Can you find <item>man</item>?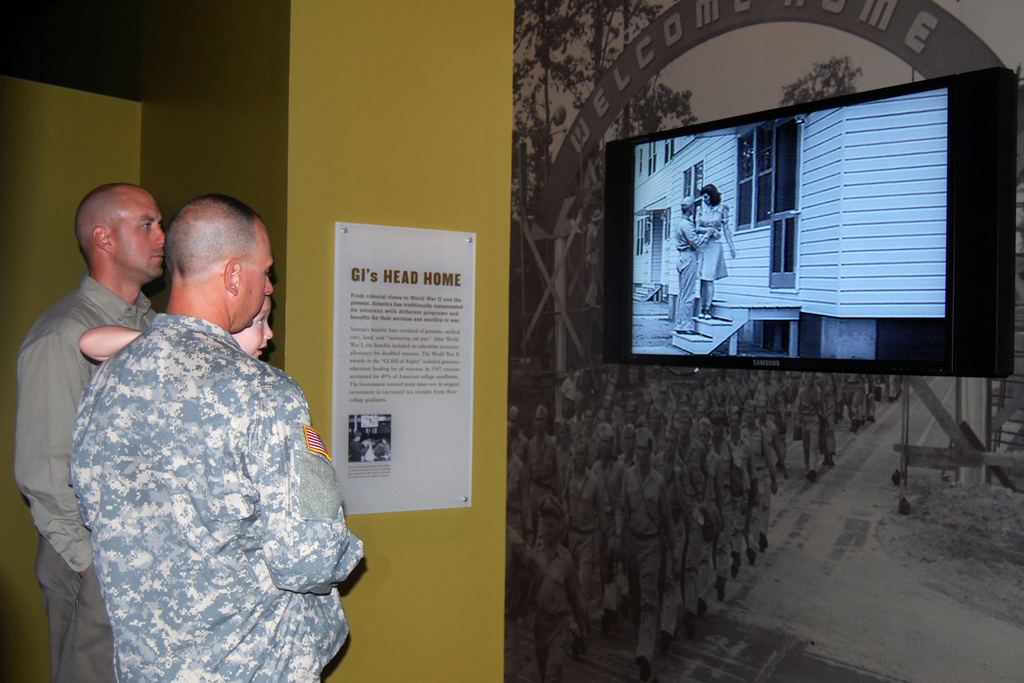
Yes, bounding box: [left=18, top=185, right=170, bottom=682].
